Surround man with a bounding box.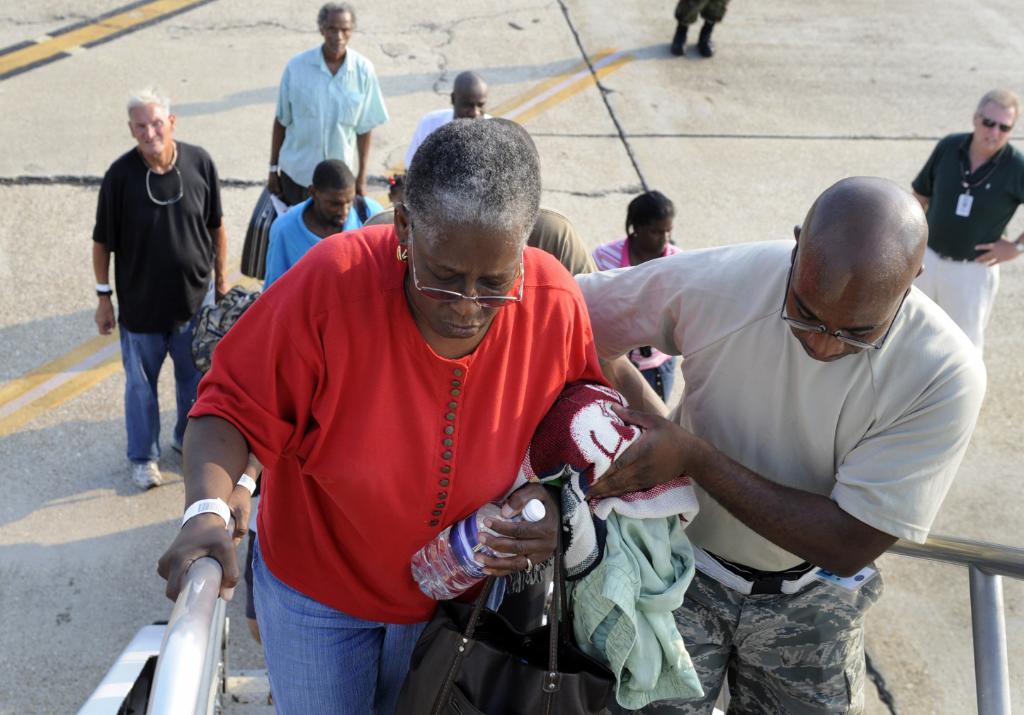
pyautogui.locateOnScreen(278, 1, 383, 206).
